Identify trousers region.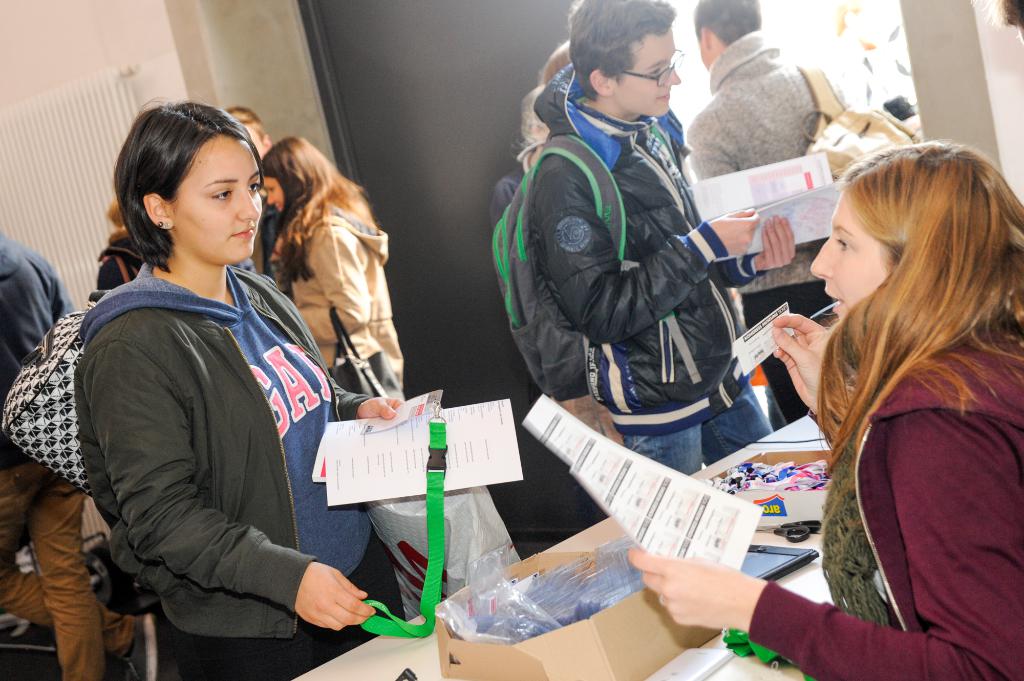
Region: [left=624, top=384, right=770, bottom=476].
